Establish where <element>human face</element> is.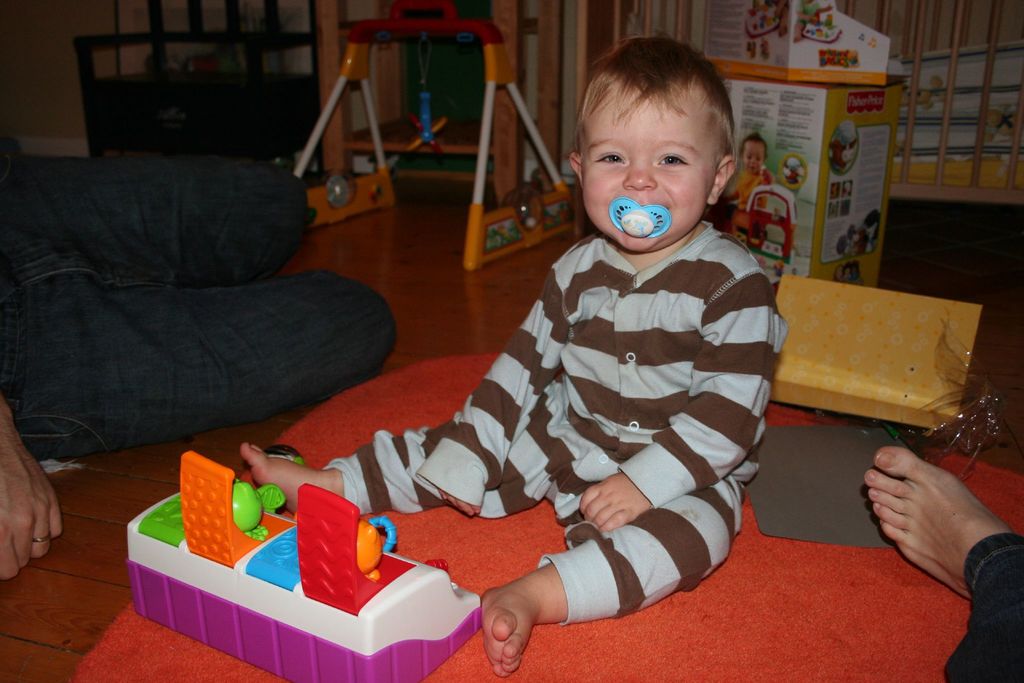
Established at {"left": 580, "top": 73, "right": 720, "bottom": 249}.
